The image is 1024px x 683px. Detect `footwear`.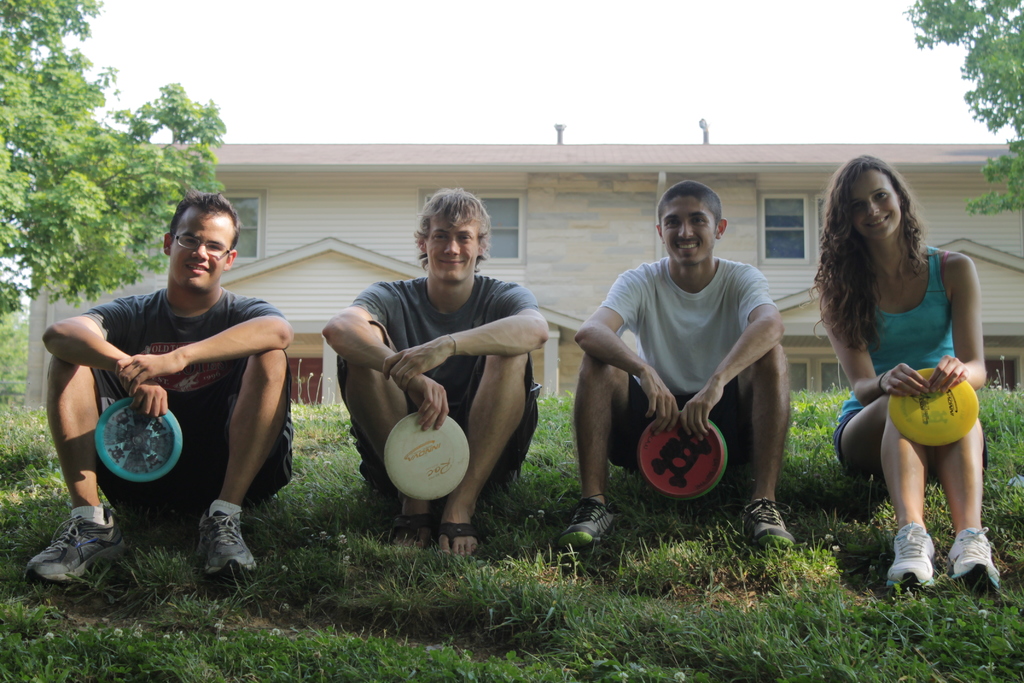
Detection: 741,496,792,550.
